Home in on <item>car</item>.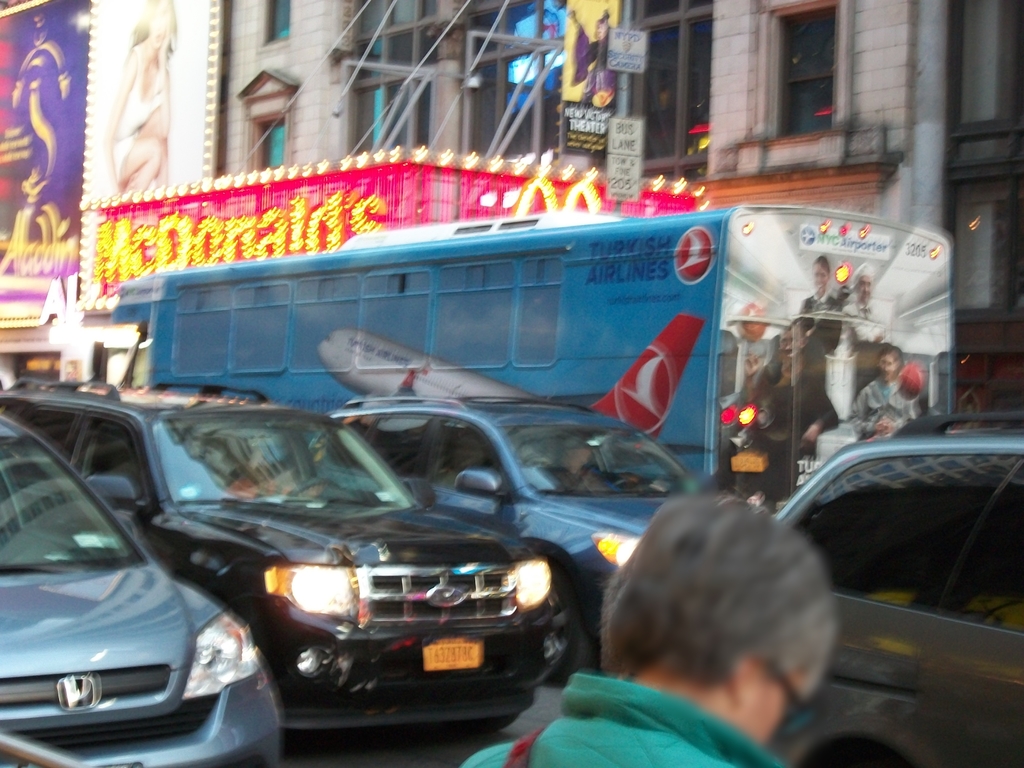
Homed in at <region>765, 420, 1023, 767</region>.
